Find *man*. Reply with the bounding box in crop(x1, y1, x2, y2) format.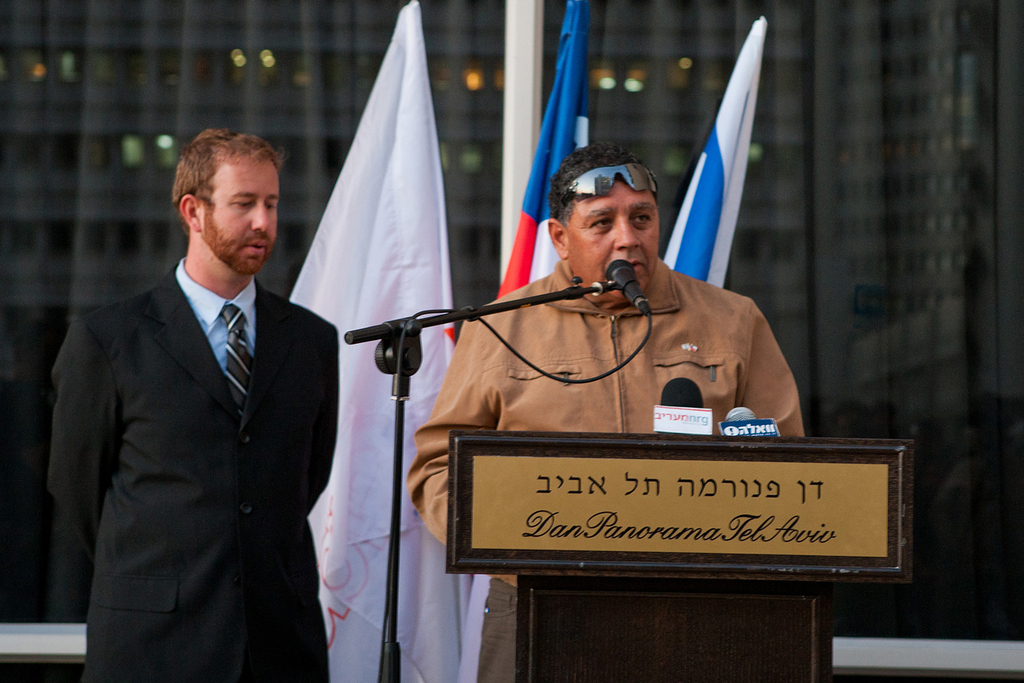
crop(402, 136, 806, 682).
